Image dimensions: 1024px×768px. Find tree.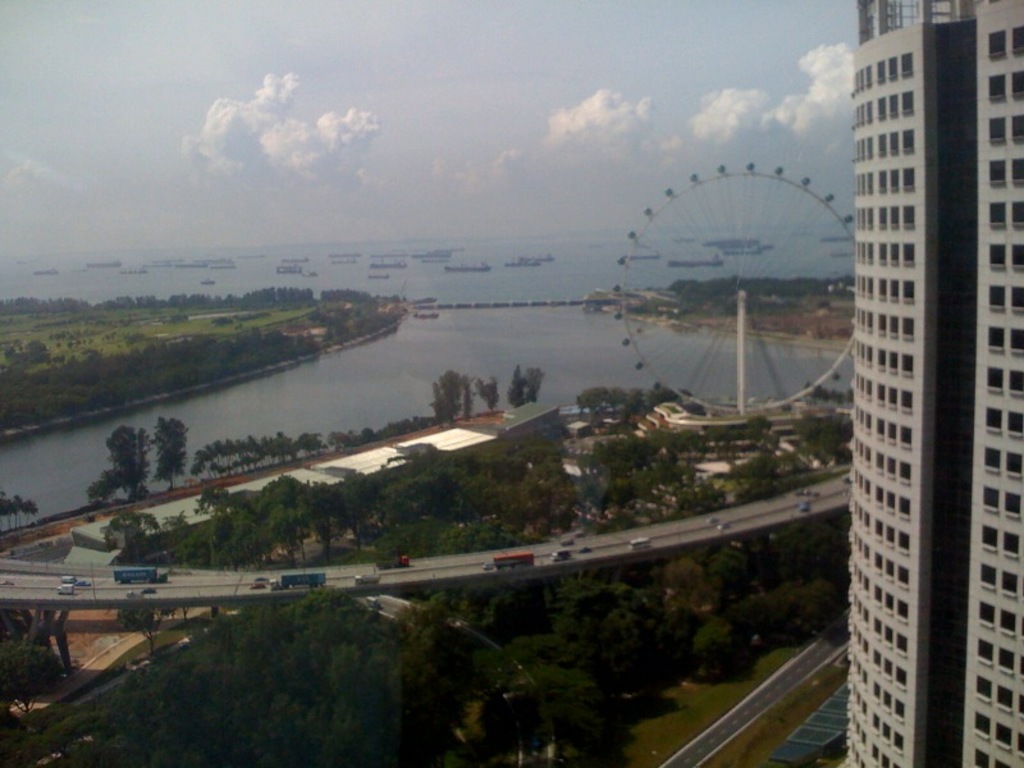
[x1=657, y1=543, x2=760, y2=618].
